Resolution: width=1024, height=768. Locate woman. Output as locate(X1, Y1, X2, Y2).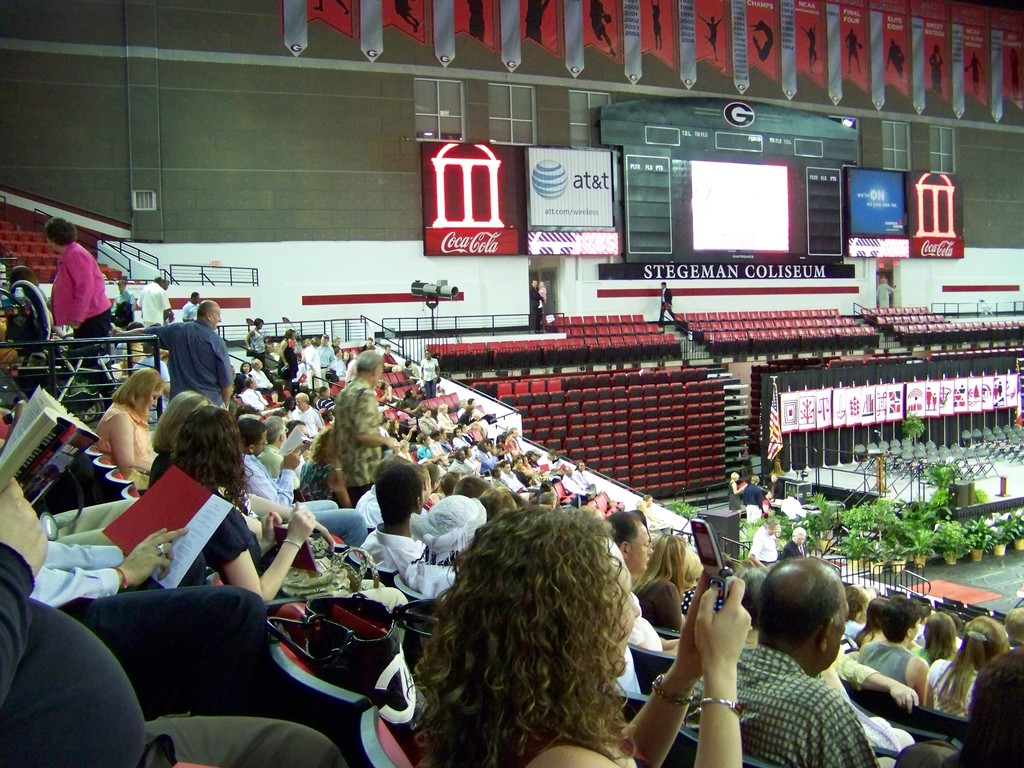
locate(520, 449, 541, 470).
